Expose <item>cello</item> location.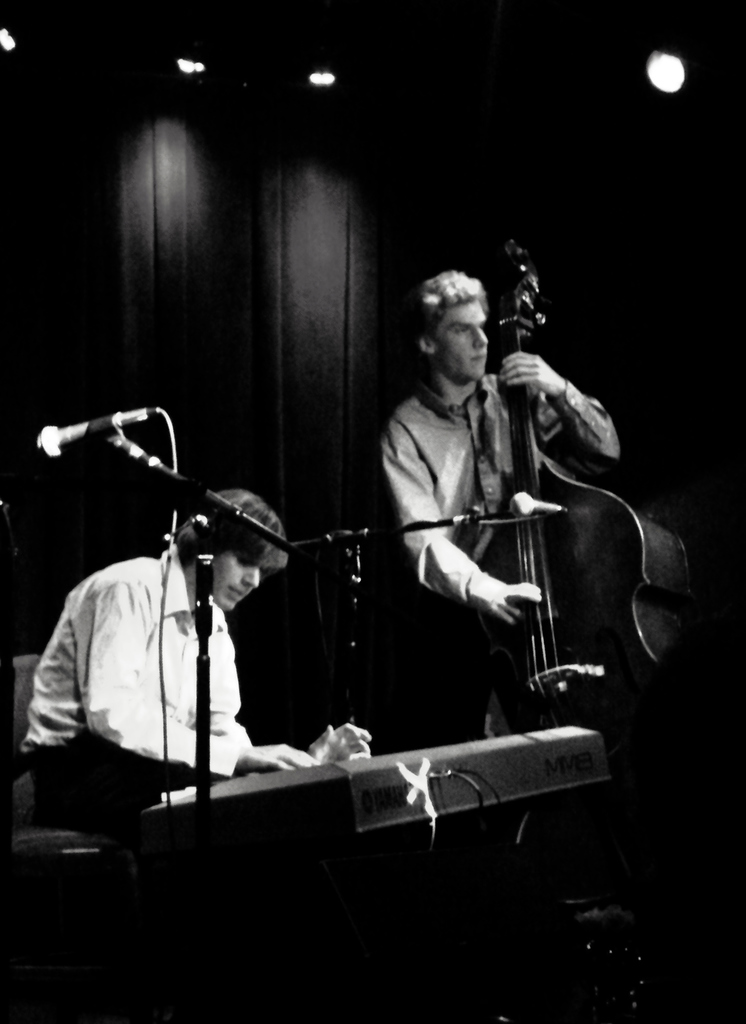
Exposed at Rect(484, 243, 708, 818).
